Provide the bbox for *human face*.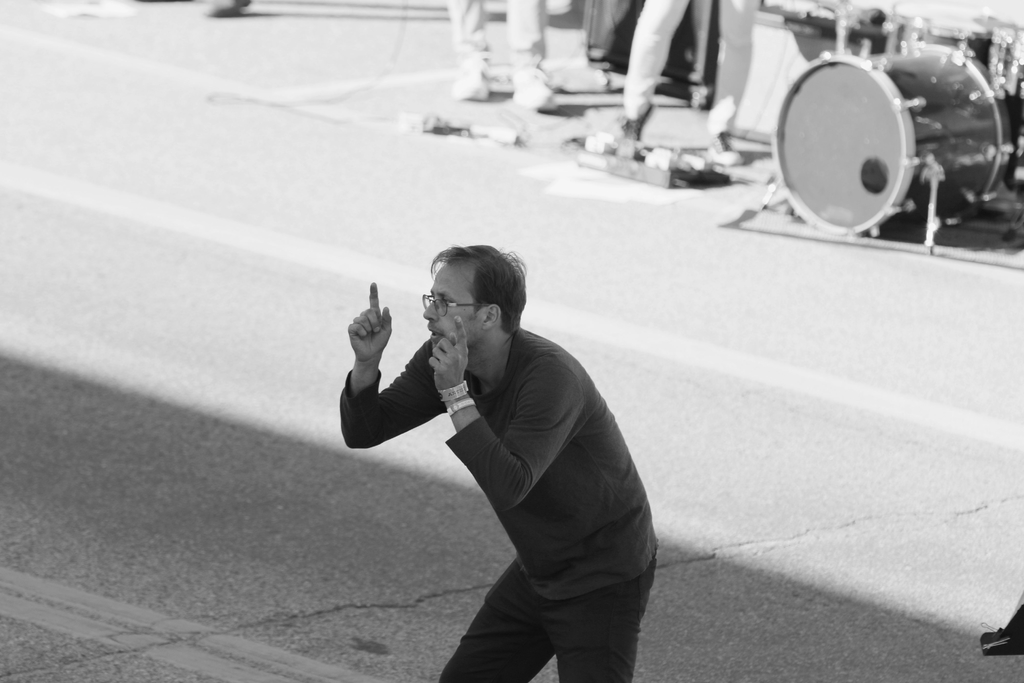
[422,262,483,350].
